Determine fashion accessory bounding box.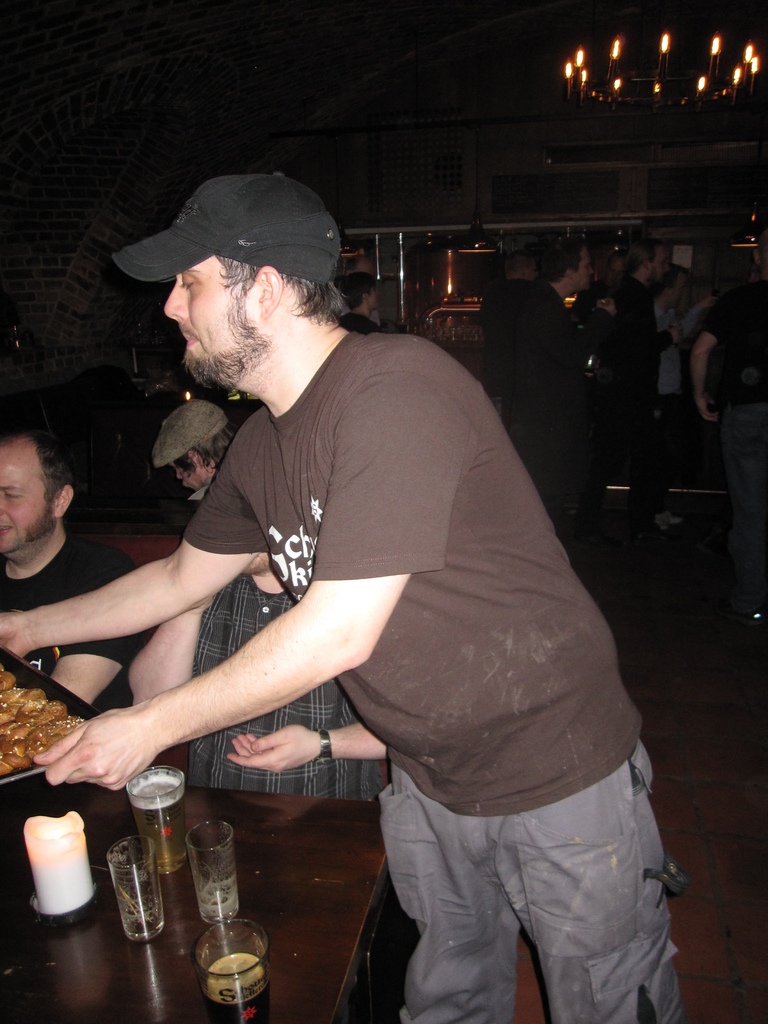
Determined: {"x1": 112, "y1": 171, "x2": 341, "y2": 285}.
